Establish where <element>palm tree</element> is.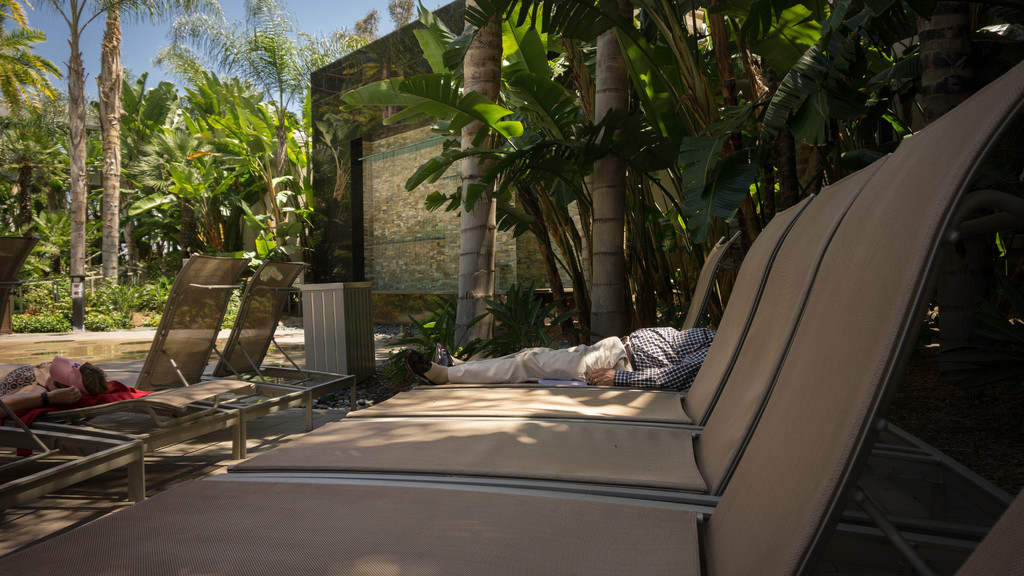
Established at region(134, 106, 248, 258).
